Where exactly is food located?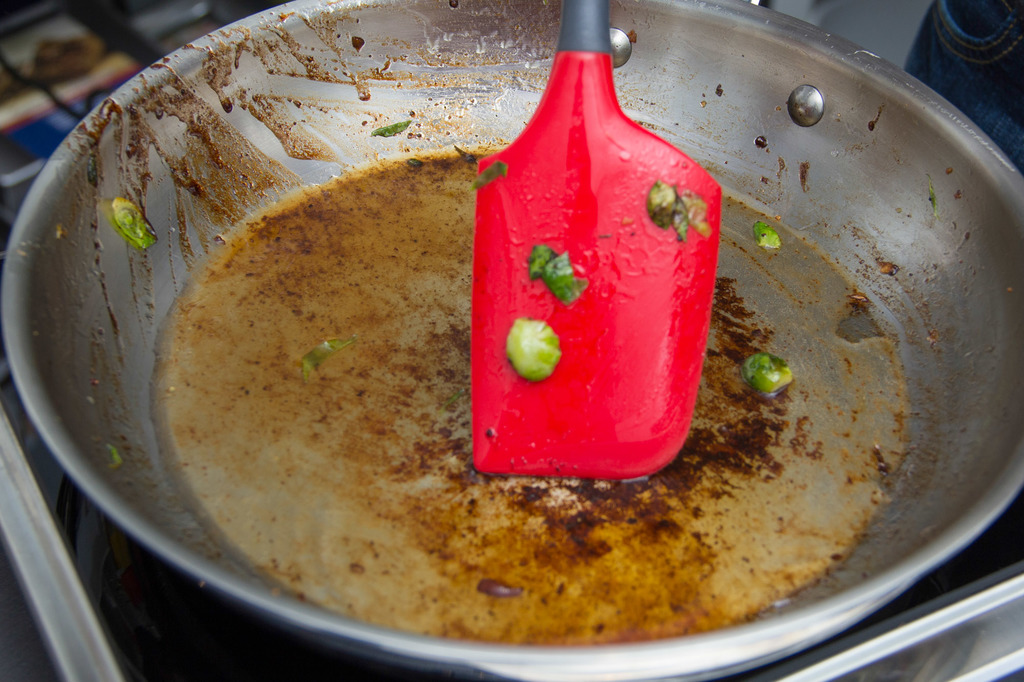
Its bounding box is <bbox>749, 219, 781, 250</bbox>.
